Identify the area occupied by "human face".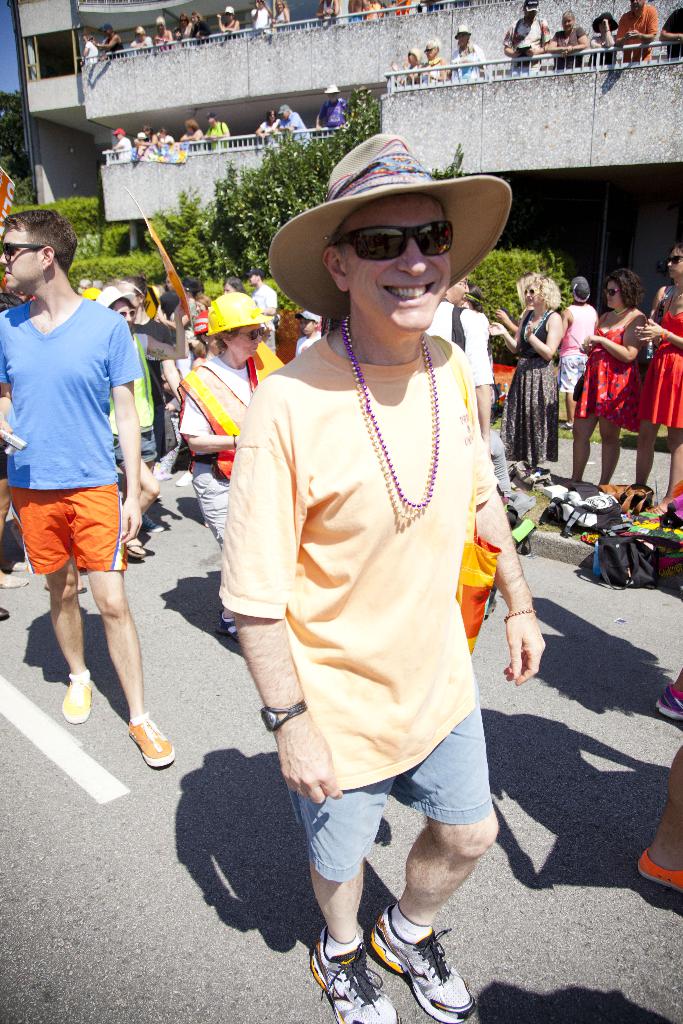
Area: box=[231, 326, 263, 358].
